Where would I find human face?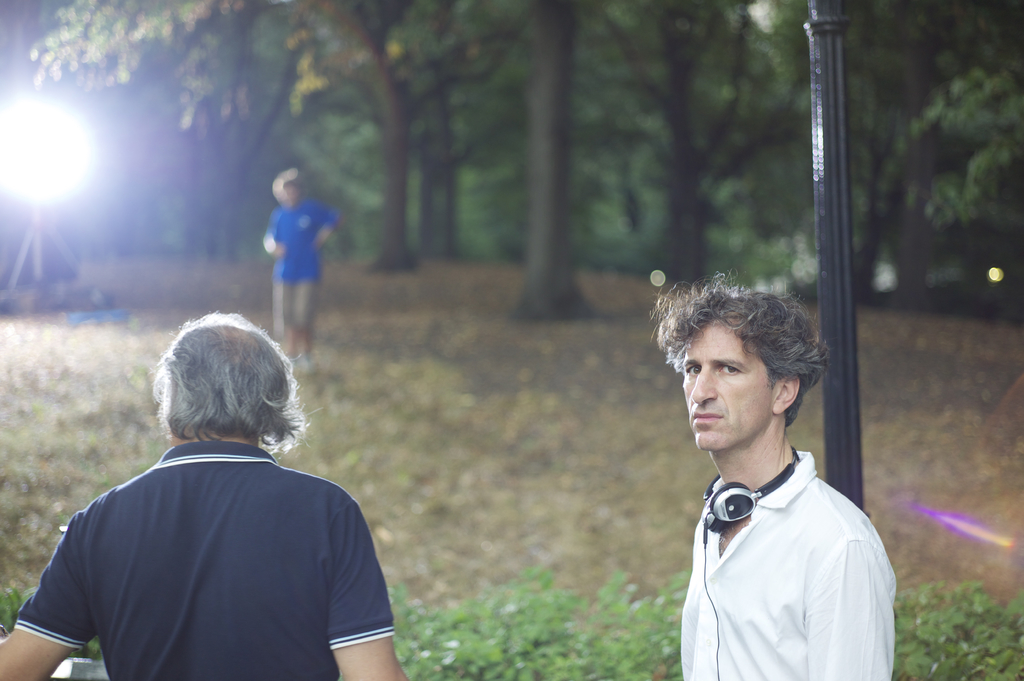
At x1=681 y1=316 x2=776 y2=451.
